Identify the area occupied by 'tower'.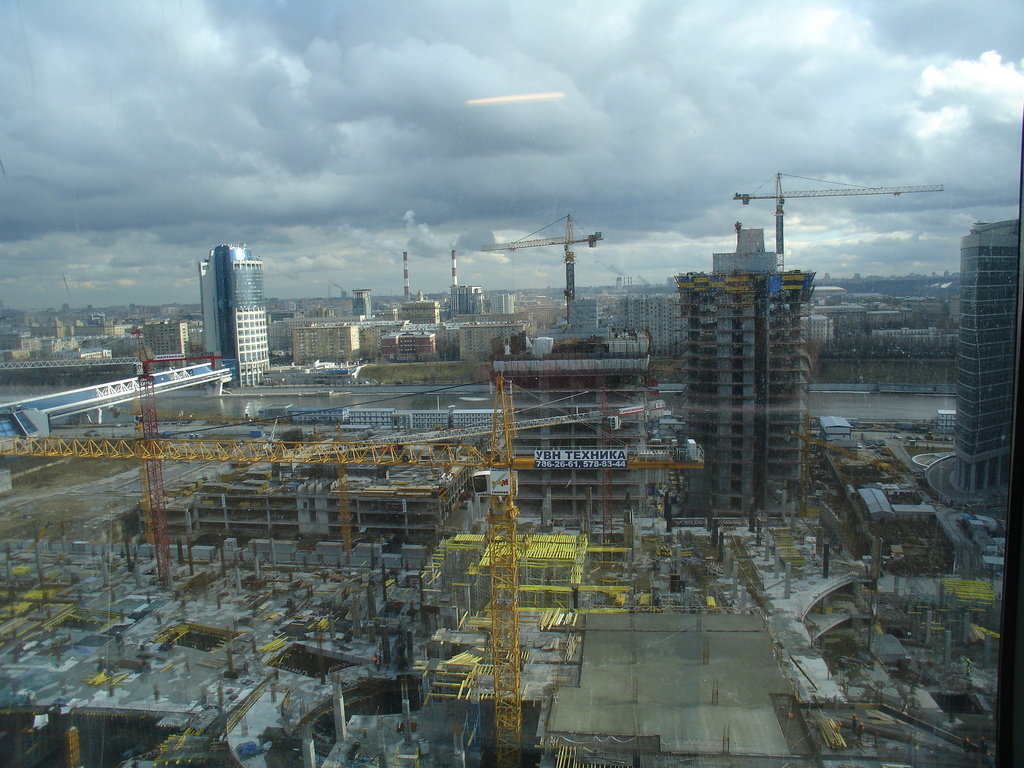
Area: 484 305 673 538.
